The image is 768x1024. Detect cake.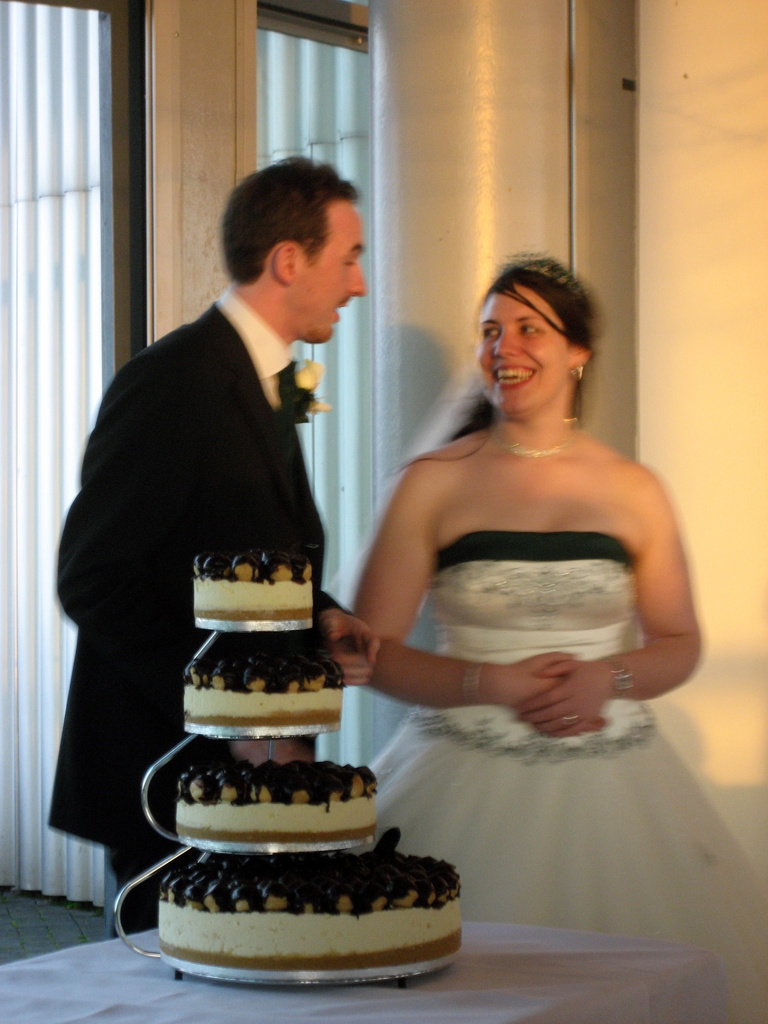
Detection: select_region(156, 555, 465, 986).
